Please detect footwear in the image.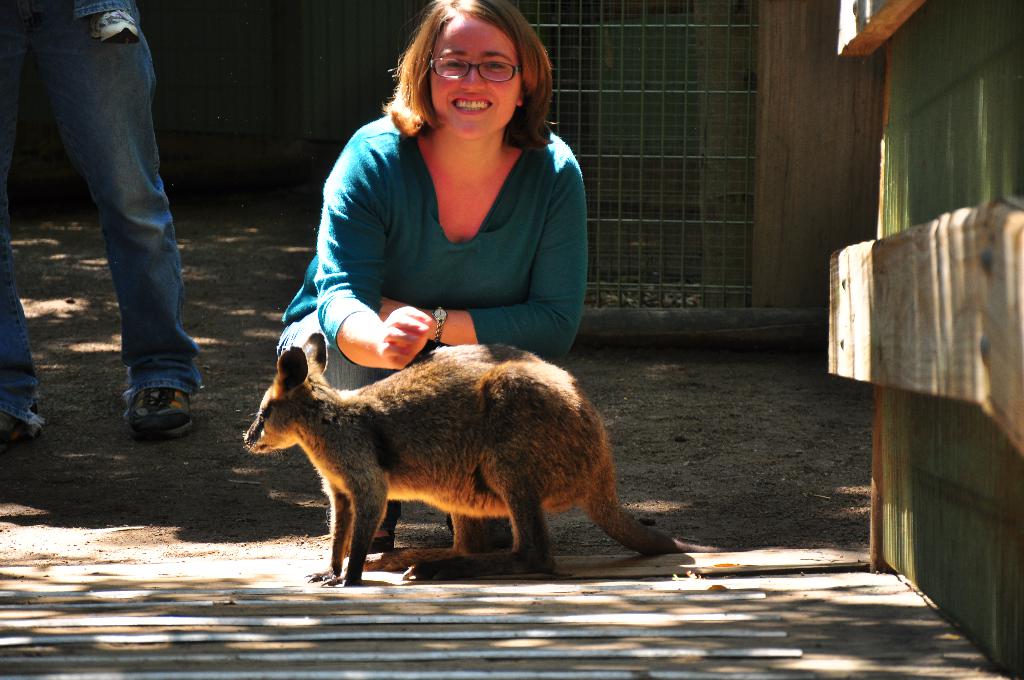
{"x1": 0, "y1": 409, "x2": 38, "y2": 444}.
